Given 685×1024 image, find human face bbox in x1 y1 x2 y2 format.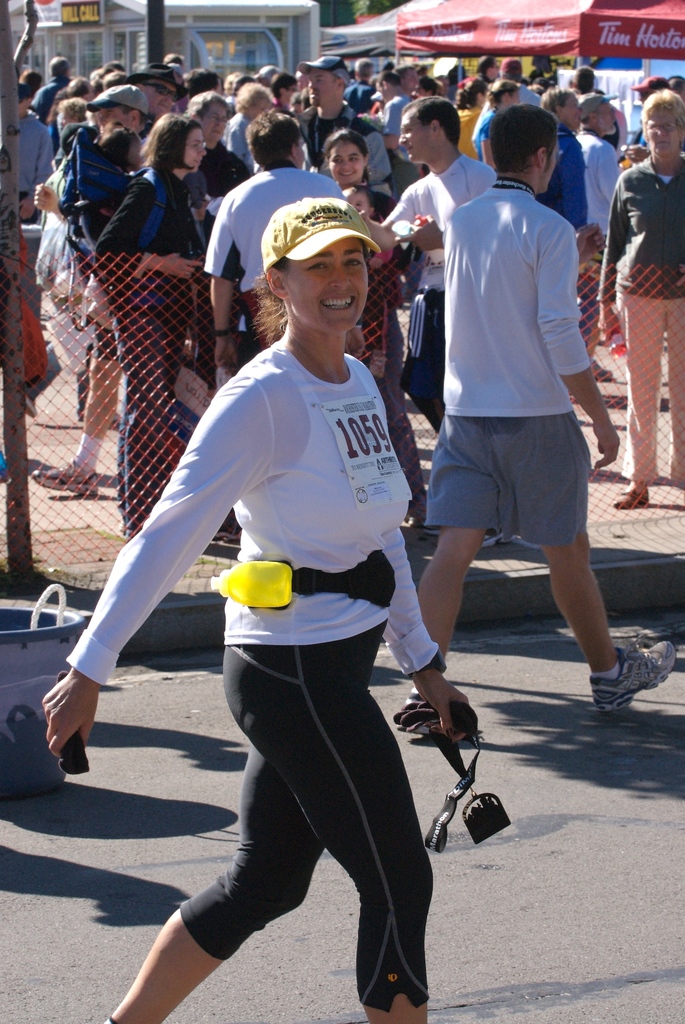
400 109 431 163.
